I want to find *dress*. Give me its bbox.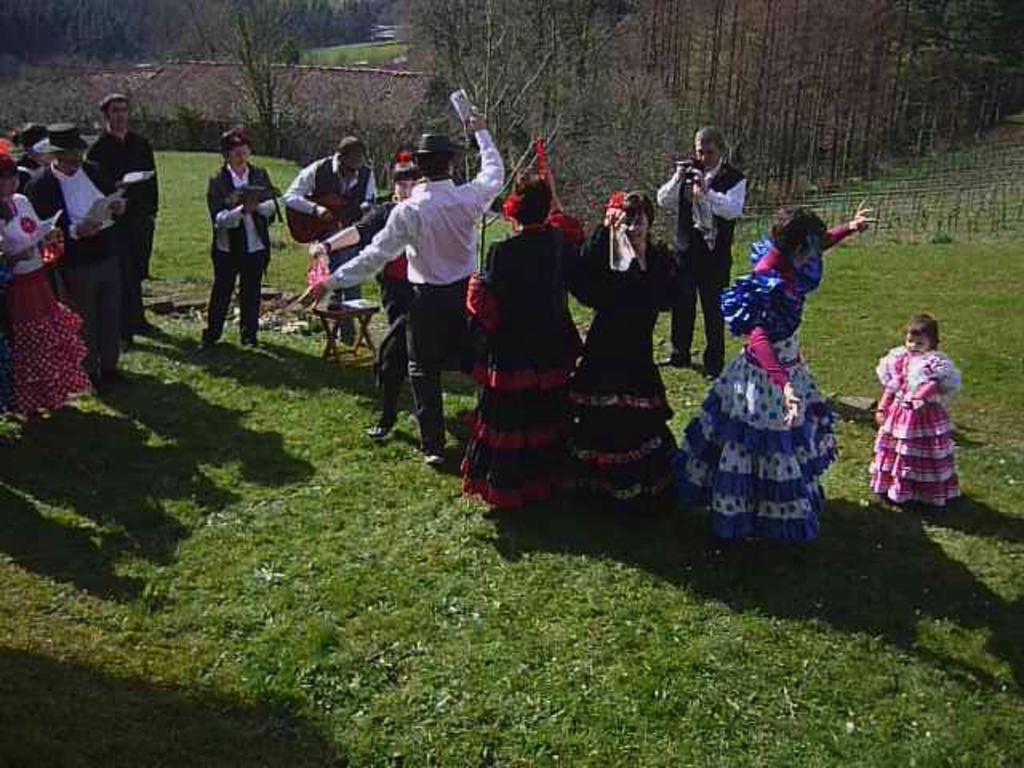
<bbox>469, 222, 595, 510</bbox>.
